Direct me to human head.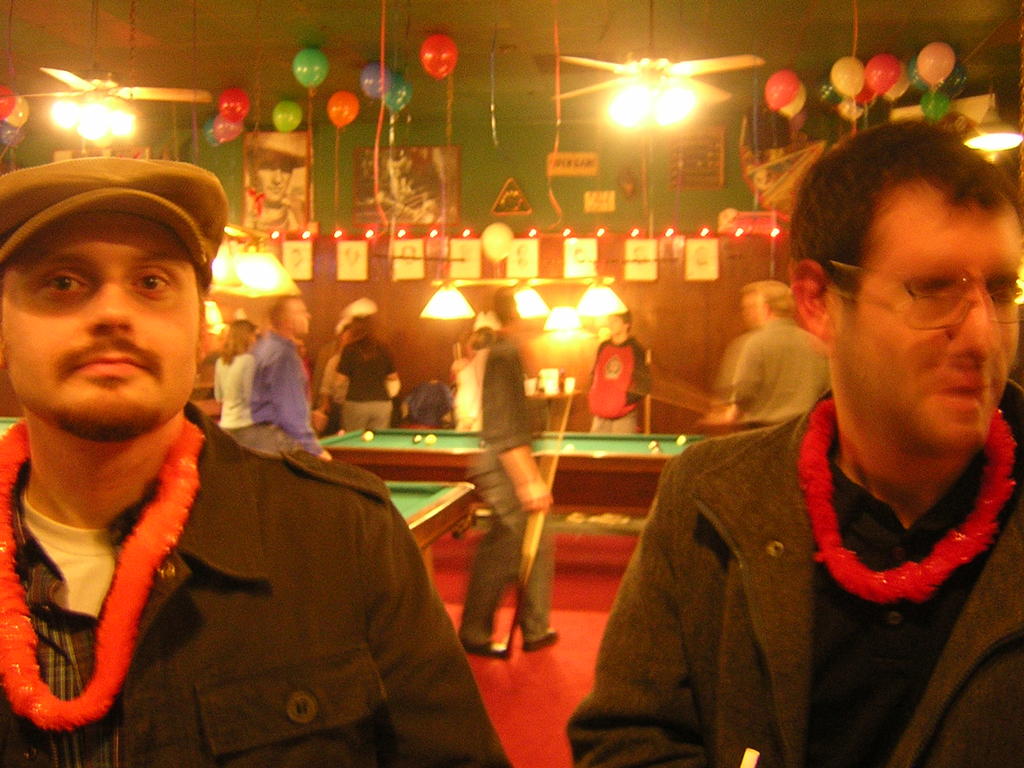
Direction: [219, 320, 255, 352].
